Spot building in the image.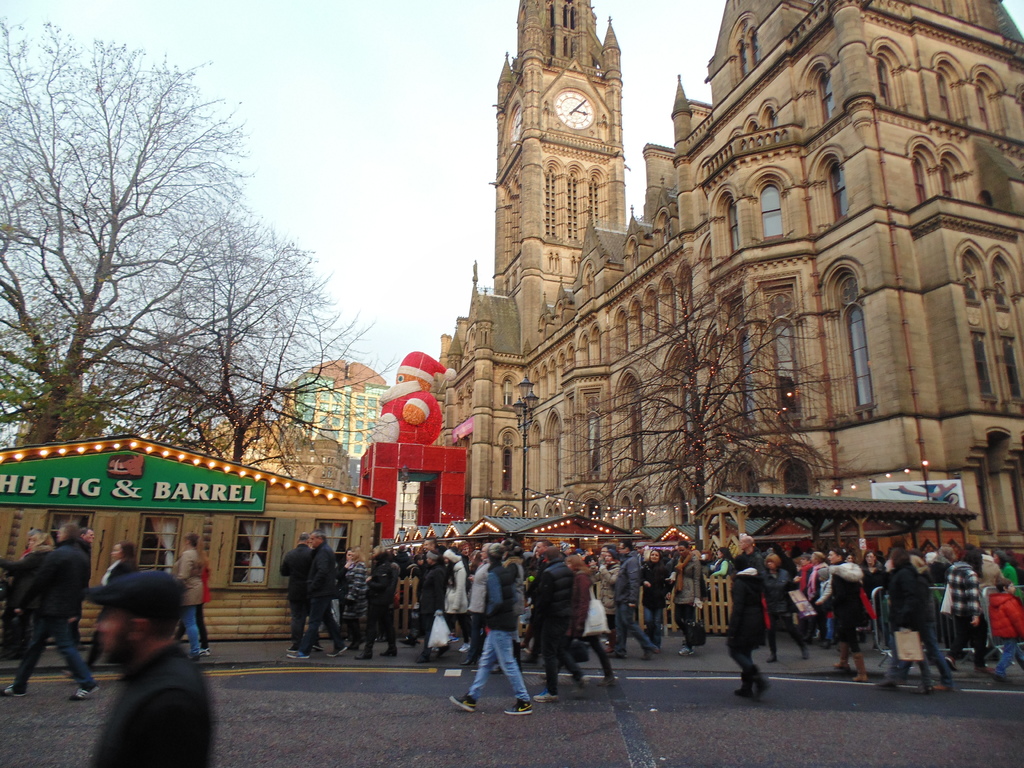
building found at [285, 359, 381, 479].
